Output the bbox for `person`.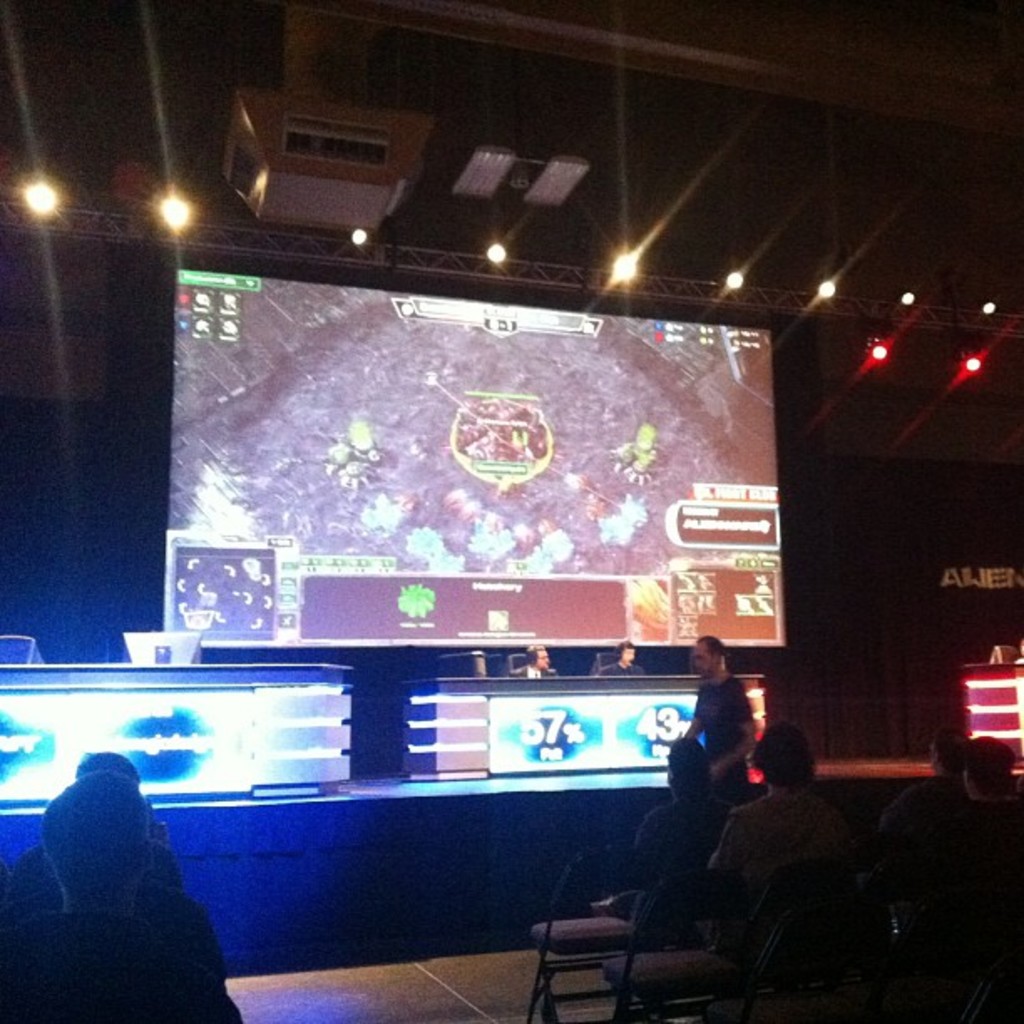
<region>606, 639, 644, 676</region>.
